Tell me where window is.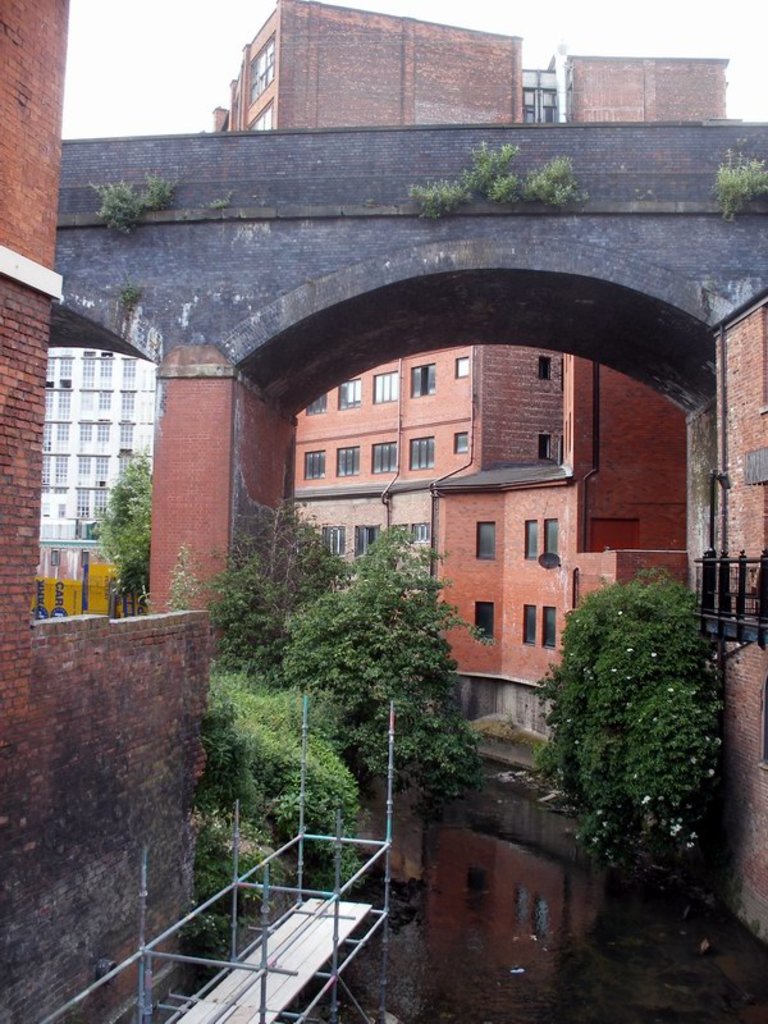
window is at 456:430:474:458.
